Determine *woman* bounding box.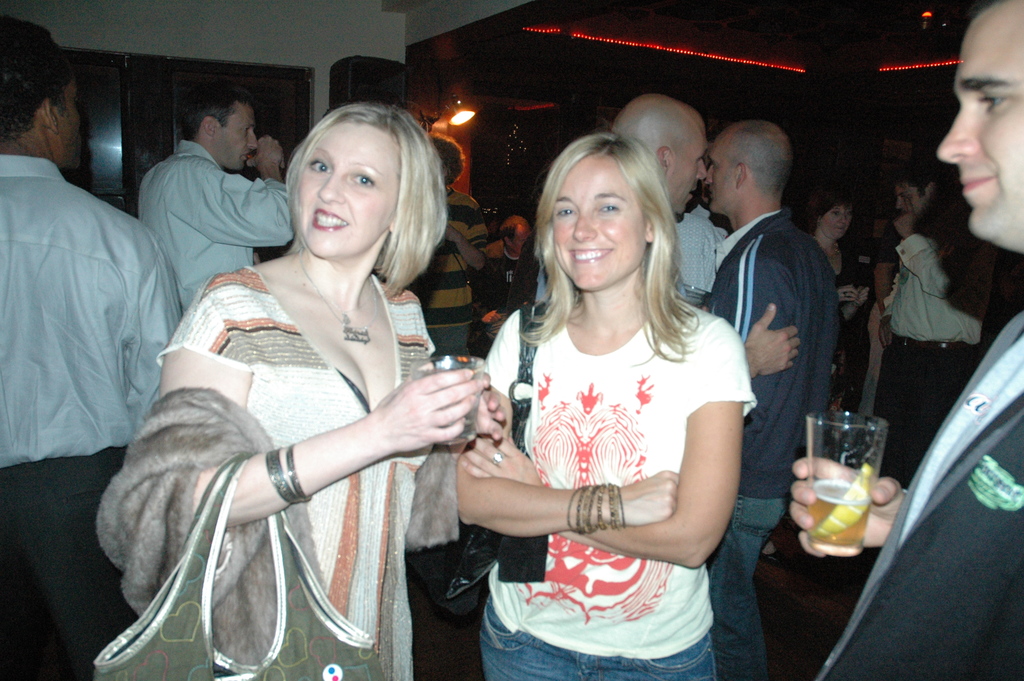
Determined: [left=132, top=112, right=495, bottom=663].
